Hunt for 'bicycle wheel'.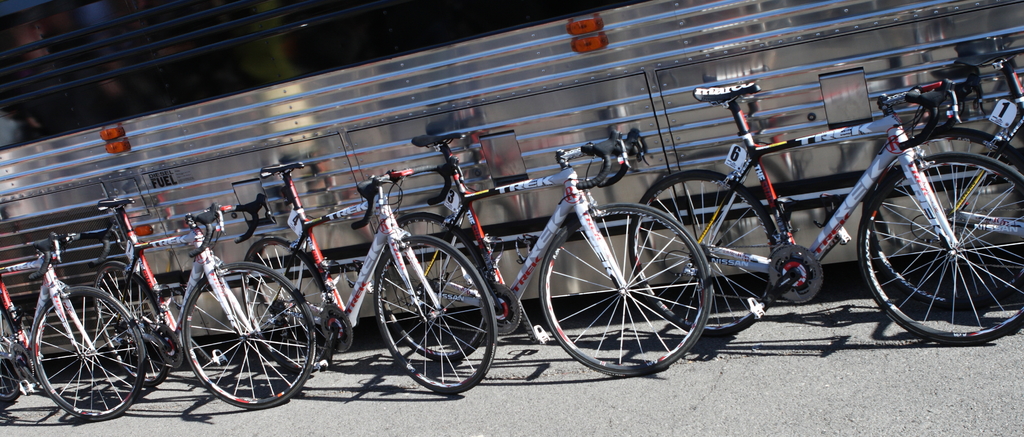
Hunted down at locate(242, 235, 335, 373).
